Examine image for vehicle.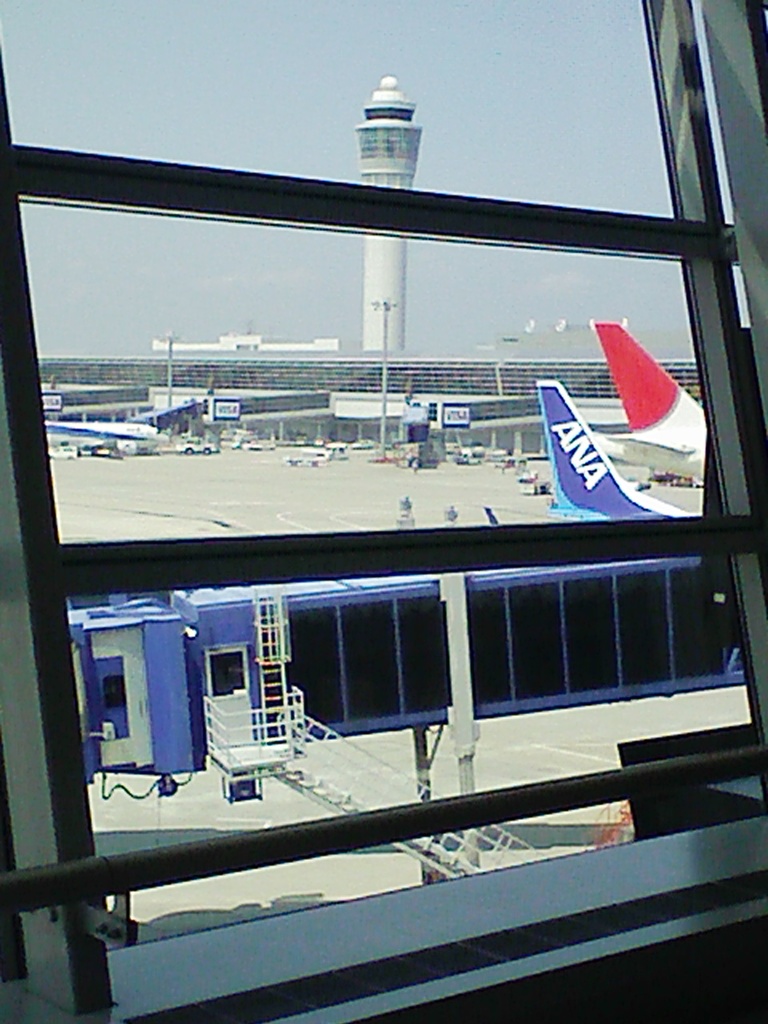
Examination result: bbox=(598, 308, 723, 474).
